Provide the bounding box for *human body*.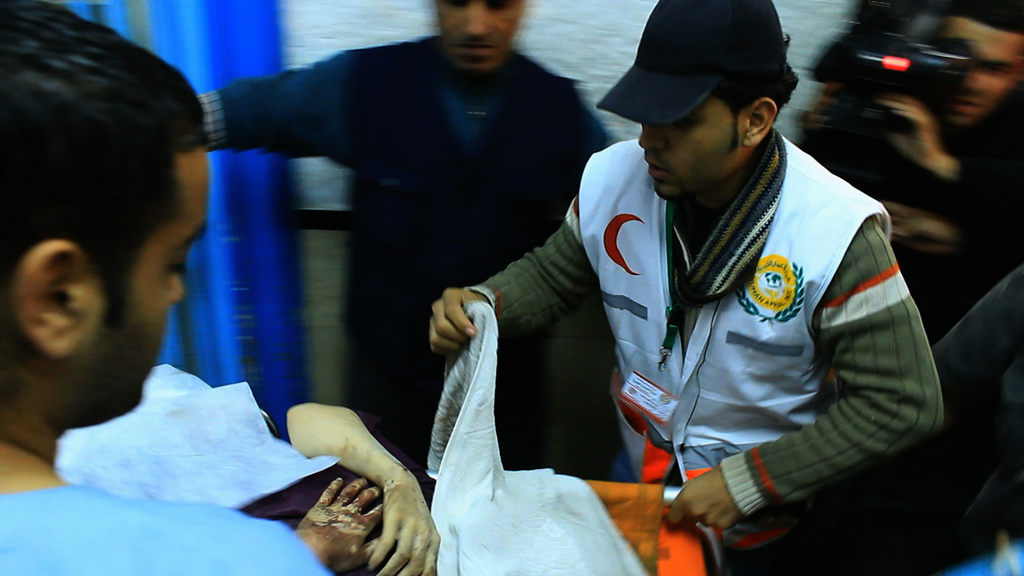
Rect(417, 35, 918, 568).
